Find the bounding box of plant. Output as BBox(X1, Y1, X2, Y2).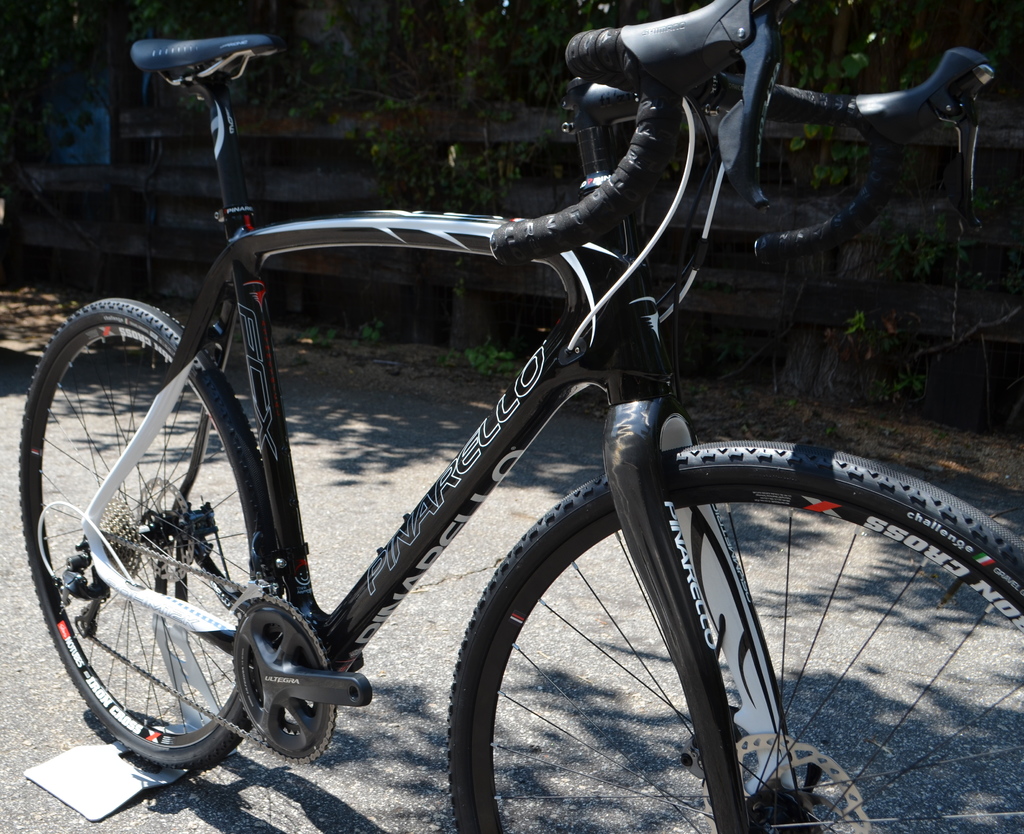
BBox(836, 308, 868, 347).
